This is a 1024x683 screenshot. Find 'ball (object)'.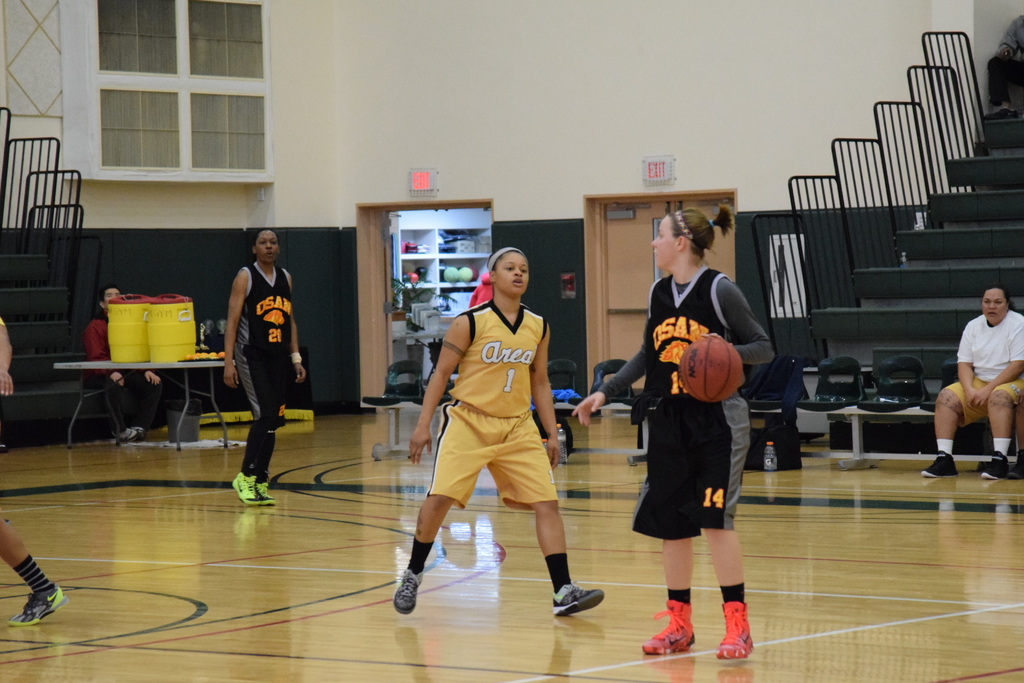
Bounding box: [x1=675, y1=332, x2=747, y2=400].
